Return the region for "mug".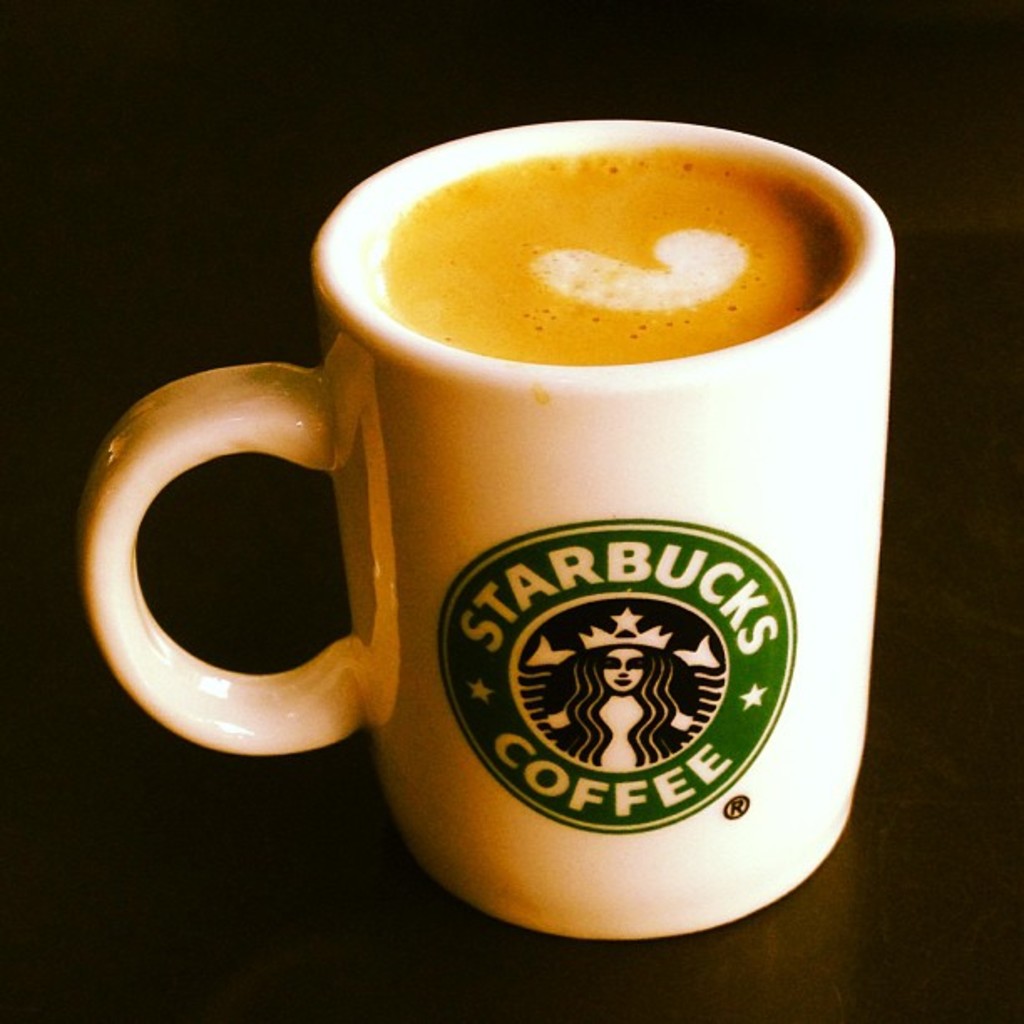
detection(75, 114, 900, 942).
